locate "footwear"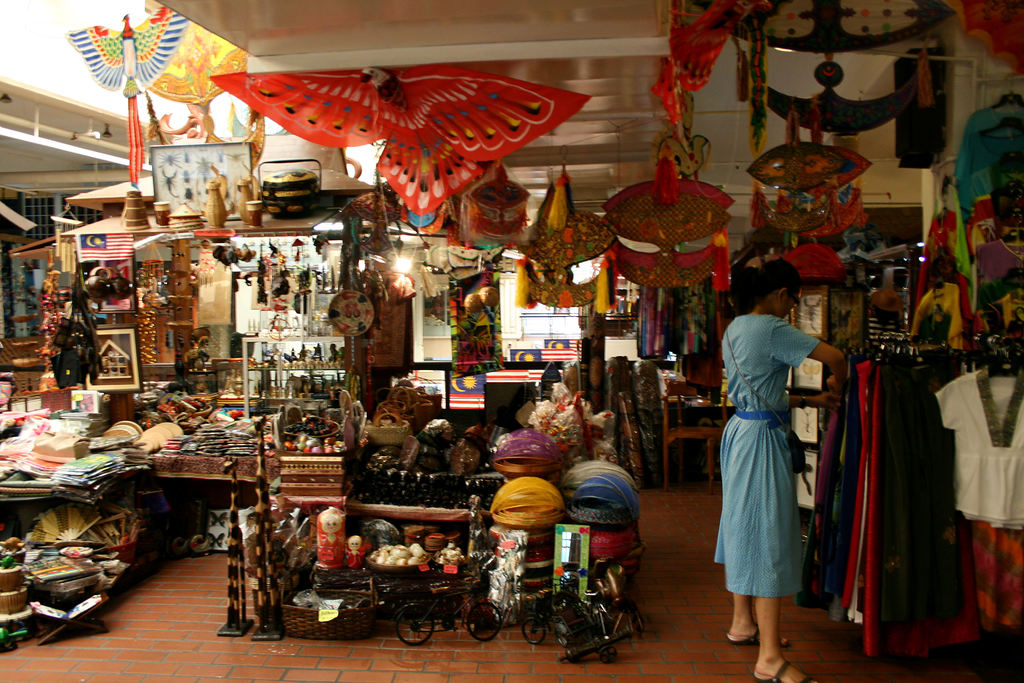
(left=756, top=661, right=822, bottom=682)
